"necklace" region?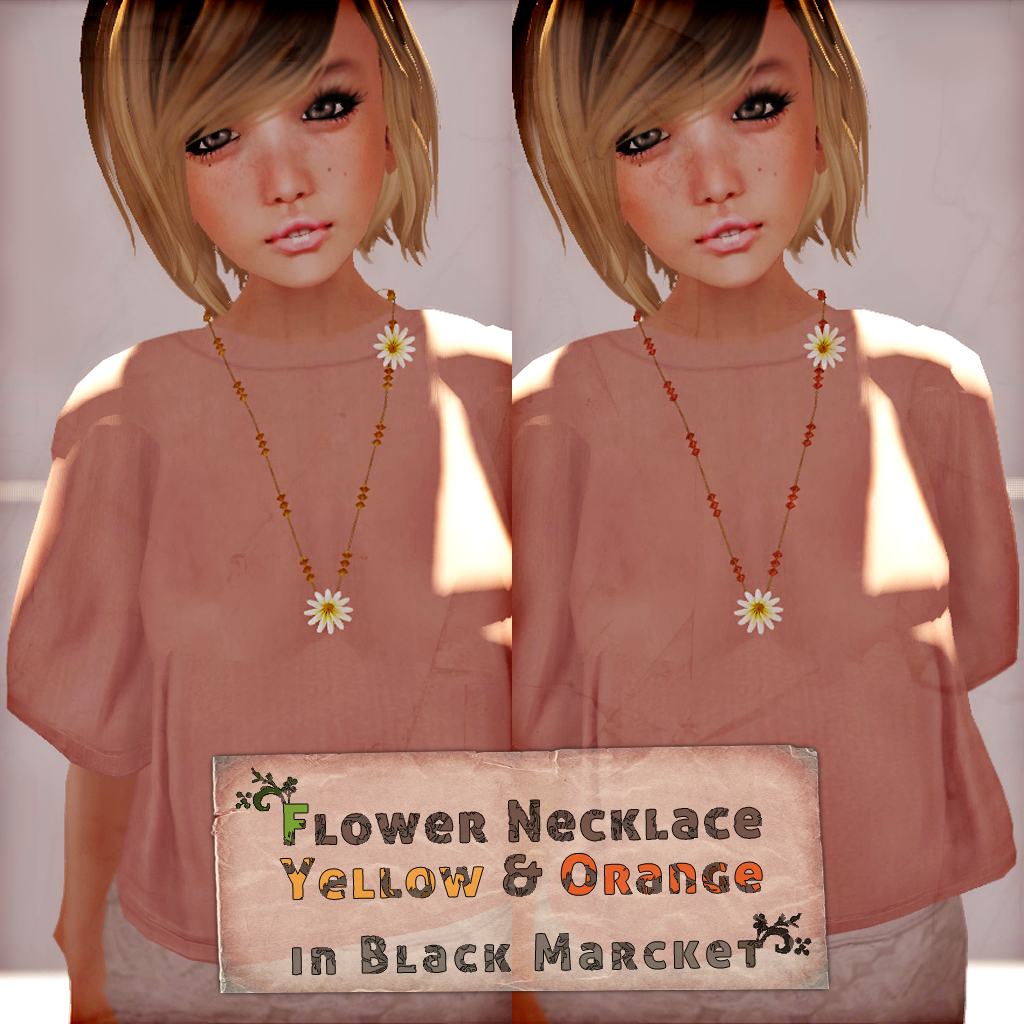
Rect(203, 292, 414, 634)
